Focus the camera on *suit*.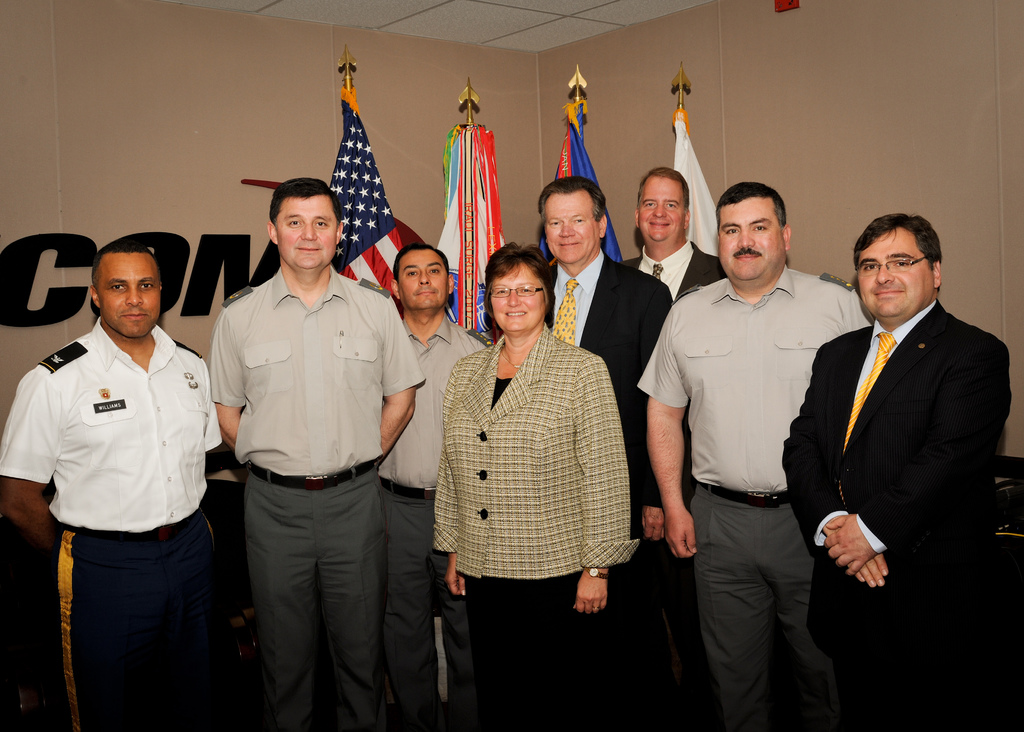
Focus region: bbox=[431, 324, 640, 731].
